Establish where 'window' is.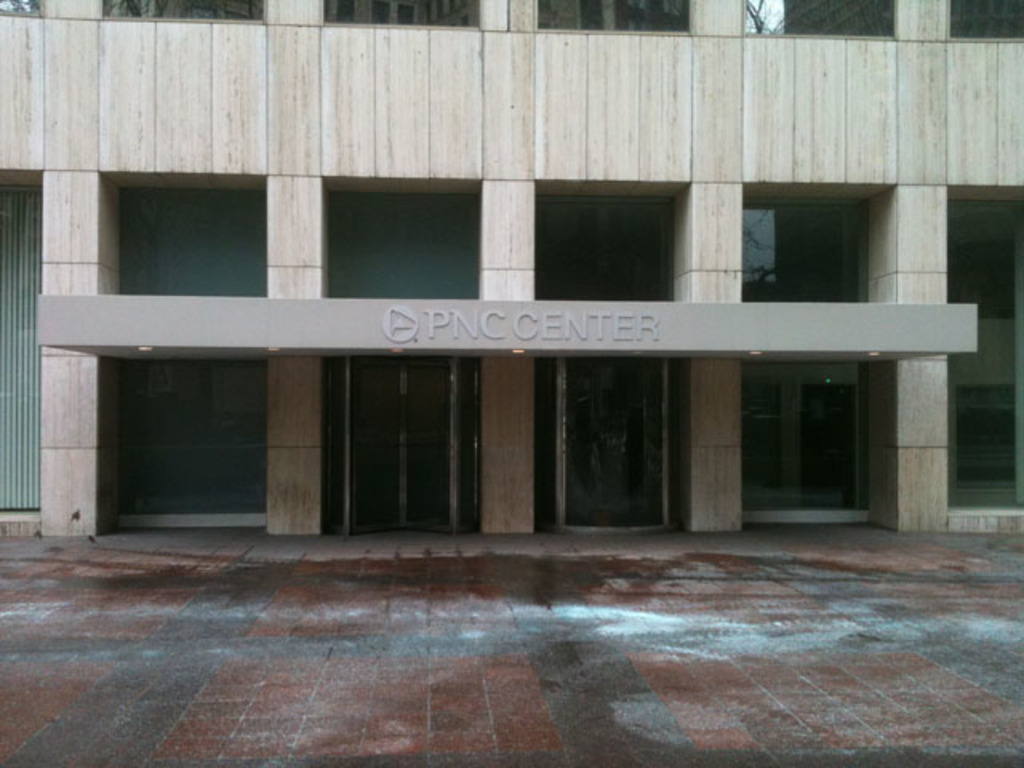
Established at <box>533,0,698,38</box>.
